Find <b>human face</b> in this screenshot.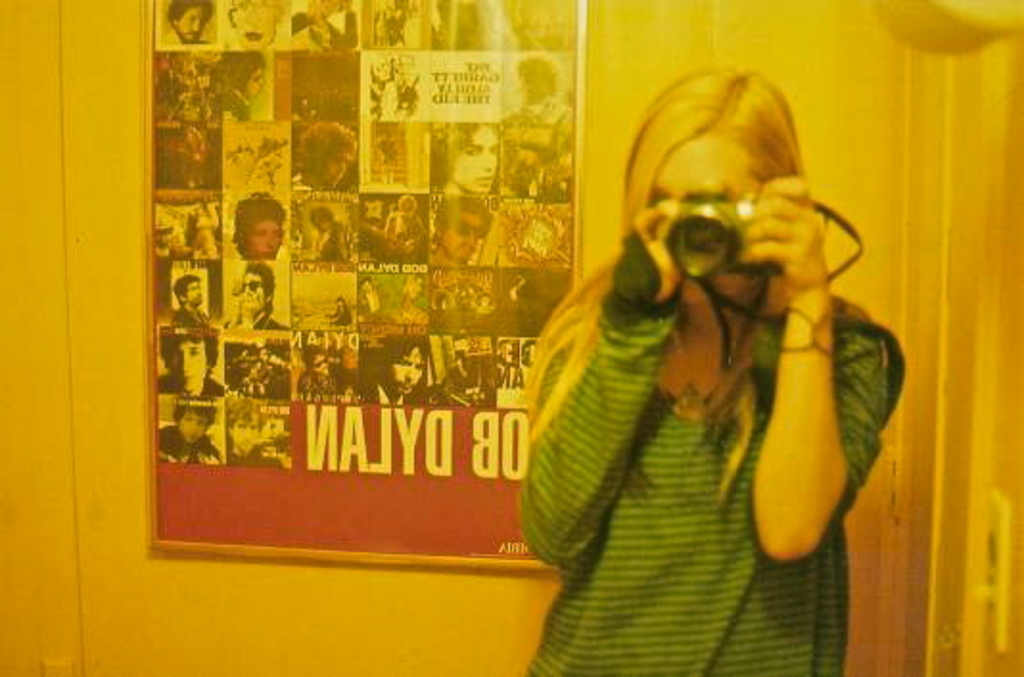
The bounding box for <b>human face</b> is 184,278,201,309.
